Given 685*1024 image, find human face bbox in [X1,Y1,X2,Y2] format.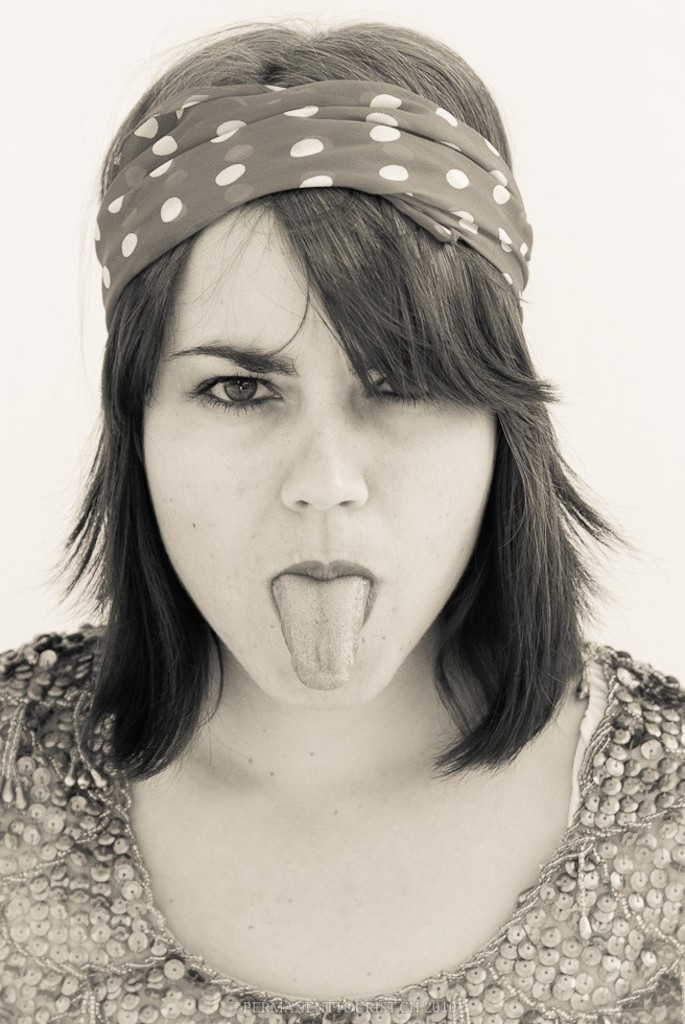
[144,215,505,713].
